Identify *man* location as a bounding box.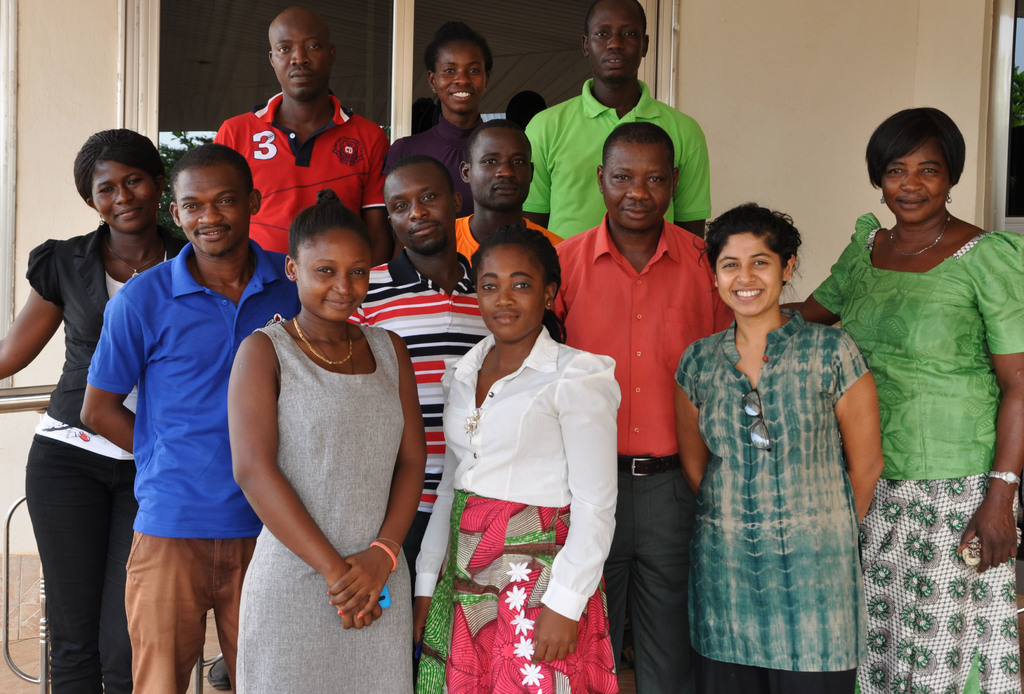
<bbox>209, 4, 390, 266</bbox>.
